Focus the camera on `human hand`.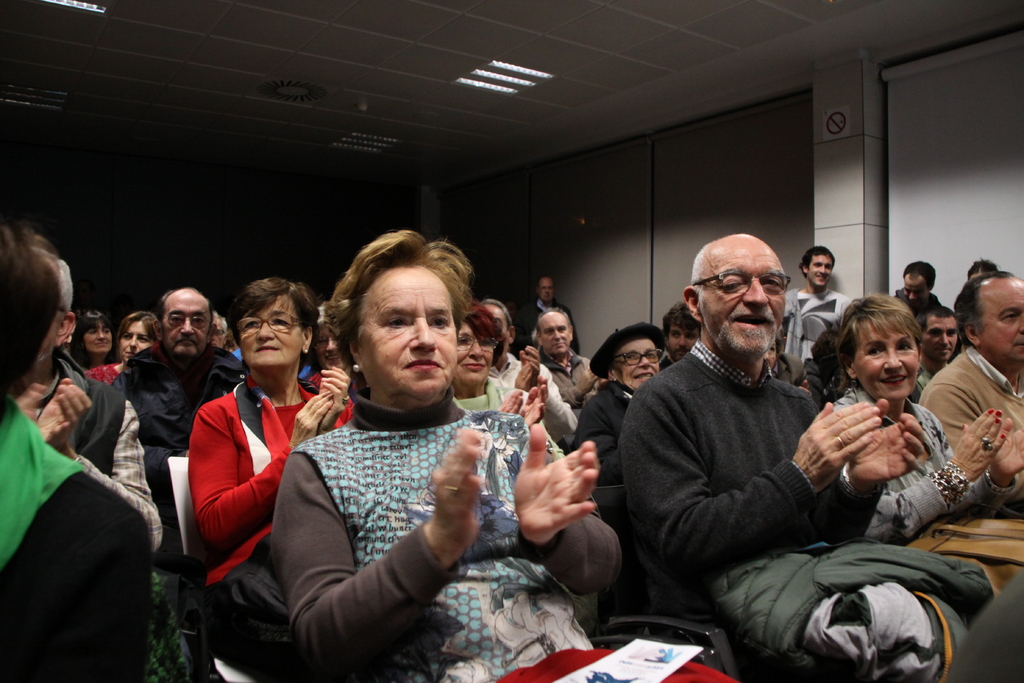
Focus region: {"left": 954, "top": 407, "right": 1008, "bottom": 479}.
